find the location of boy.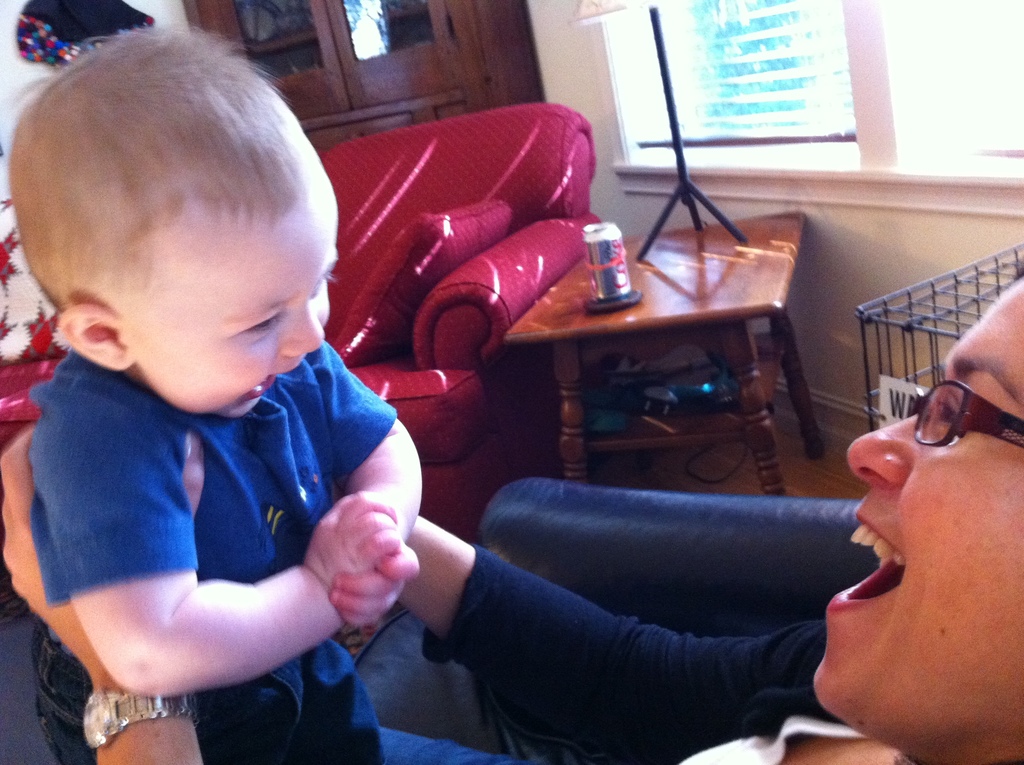
Location: left=28, top=79, right=524, bottom=741.
